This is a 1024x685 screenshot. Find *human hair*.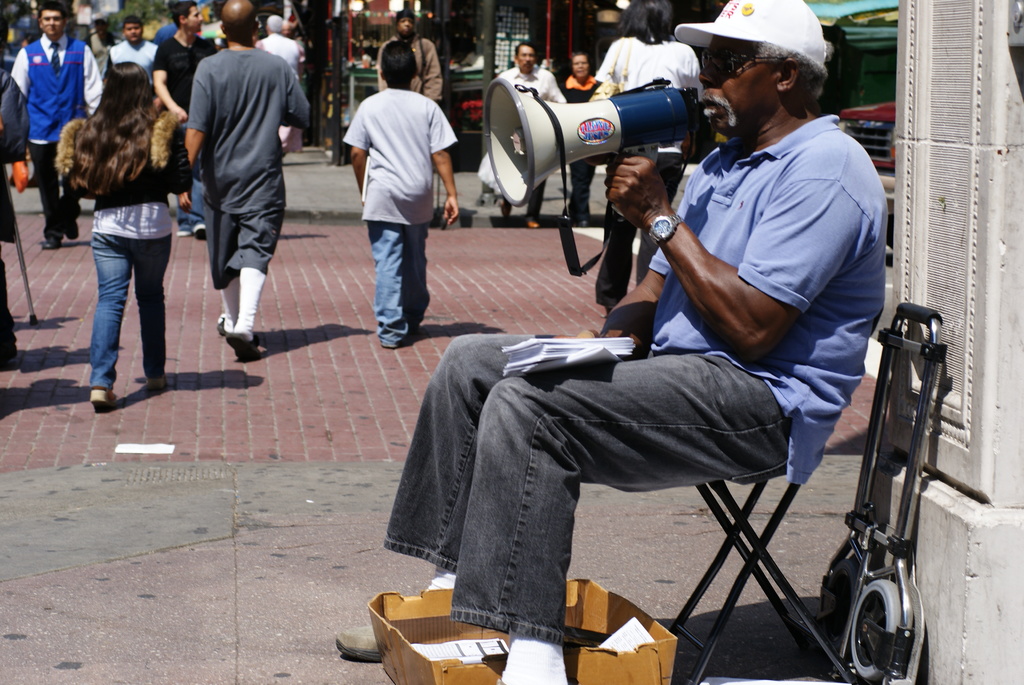
Bounding box: {"left": 728, "top": 41, "right": 825, "bottom": 110}.
